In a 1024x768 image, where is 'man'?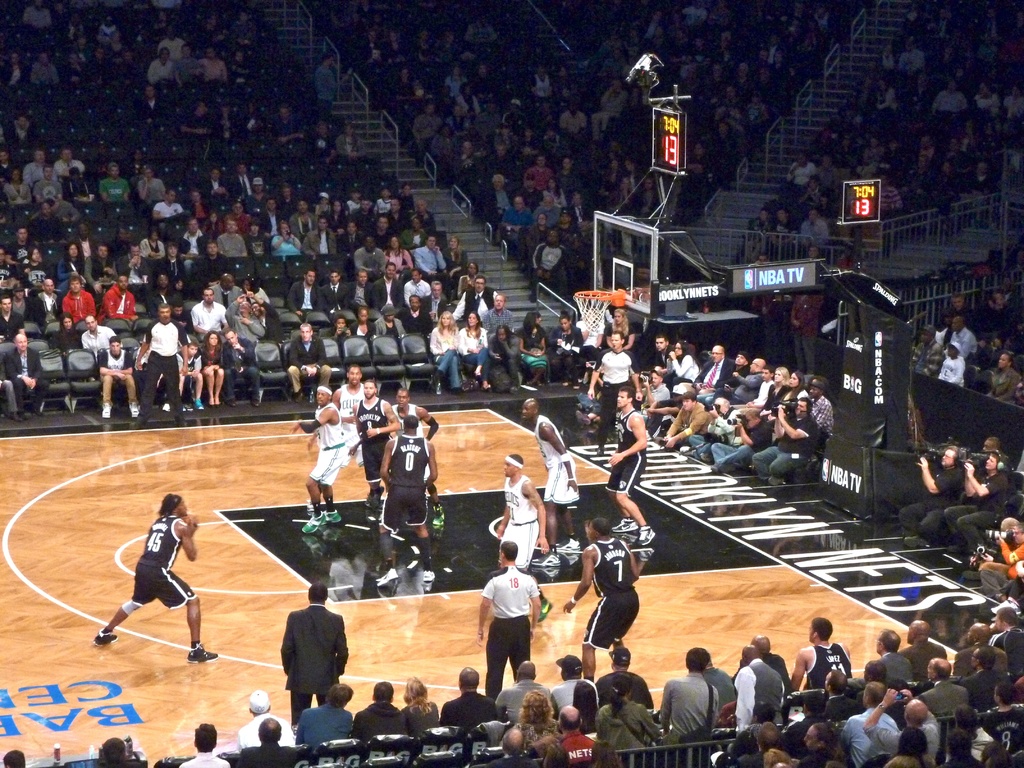
region(727, 351, 745, 394).
